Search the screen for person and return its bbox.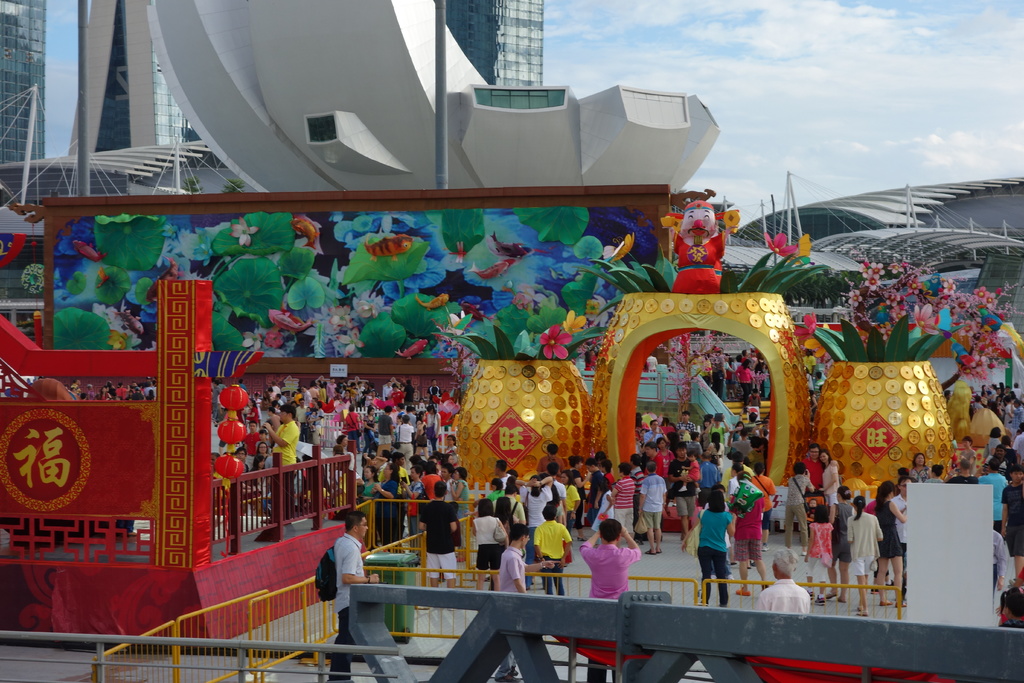
Found: bbox(778, 457, 812, 558).
